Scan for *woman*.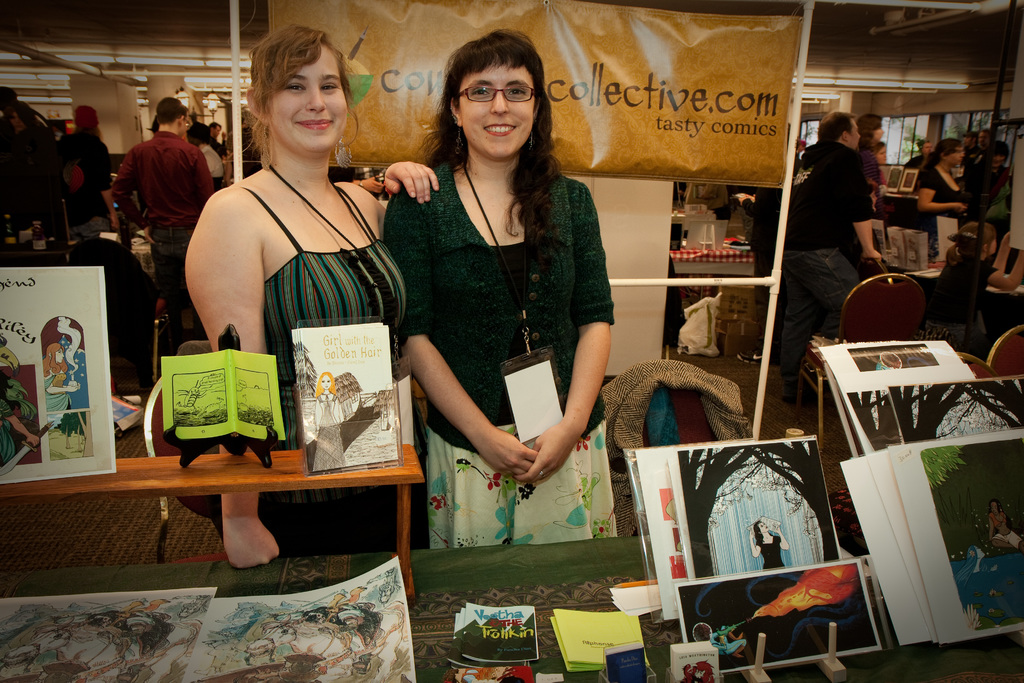
Scan result: [x1=970, y1=142, x2=1014, y2=219].
